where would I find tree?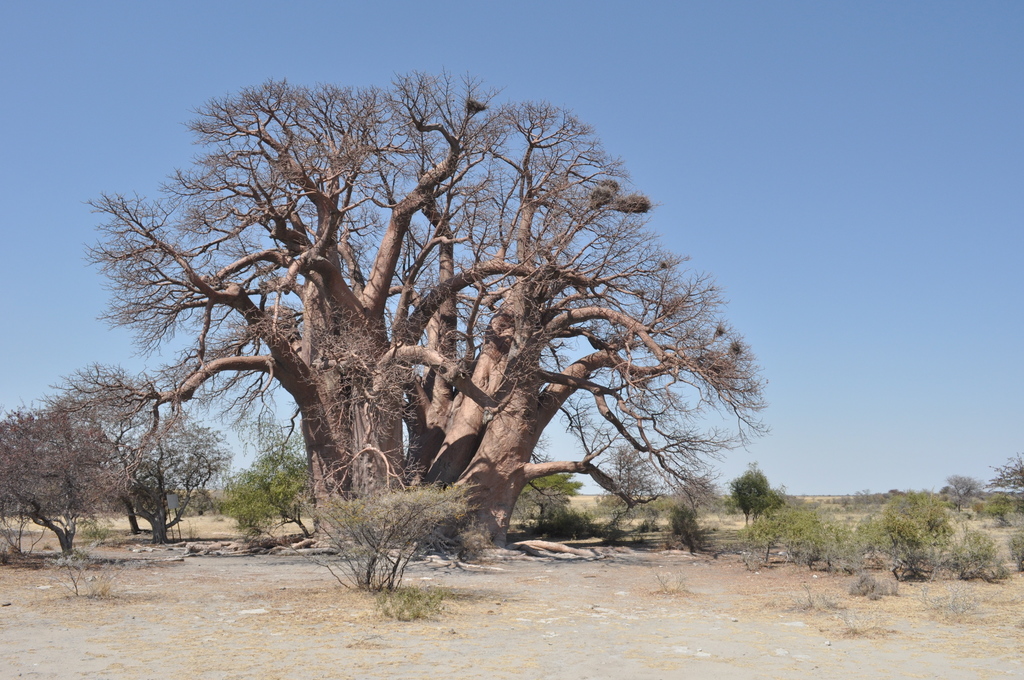
At <bbox>226, 439, 312, 540</bbox>.
